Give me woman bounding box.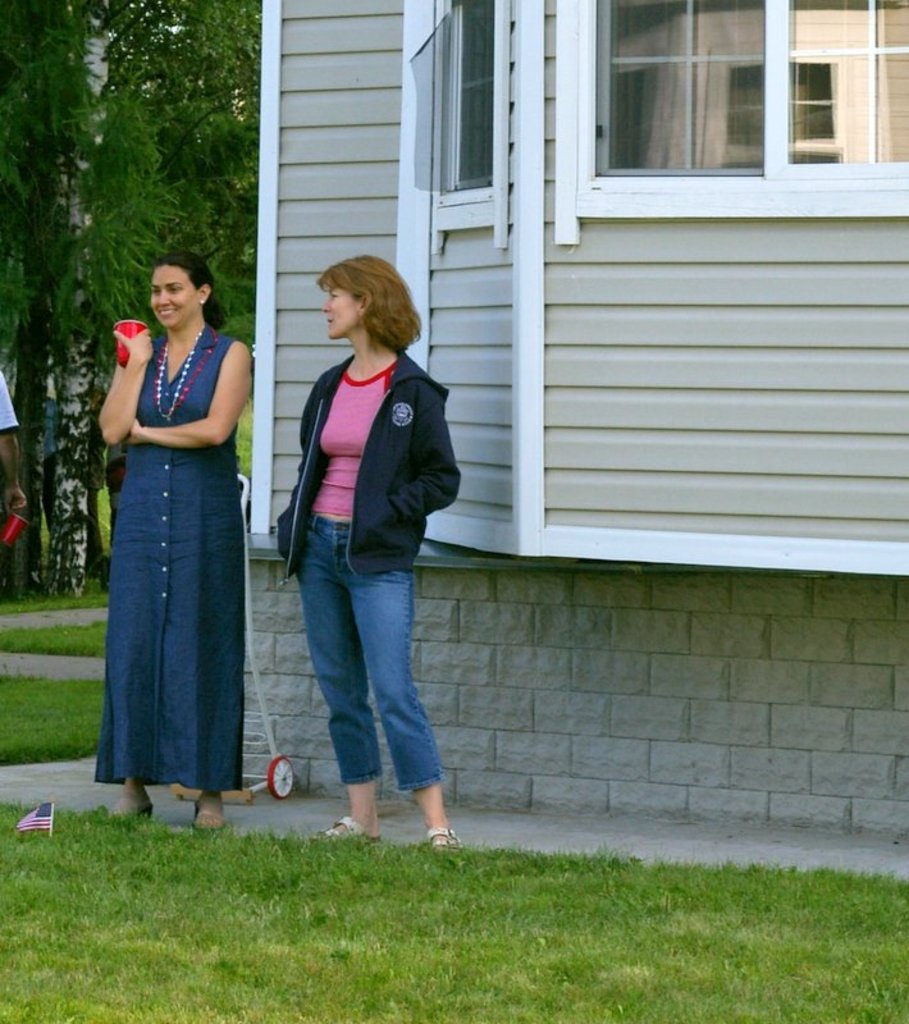
Rect(91, 225, 269, 827).
